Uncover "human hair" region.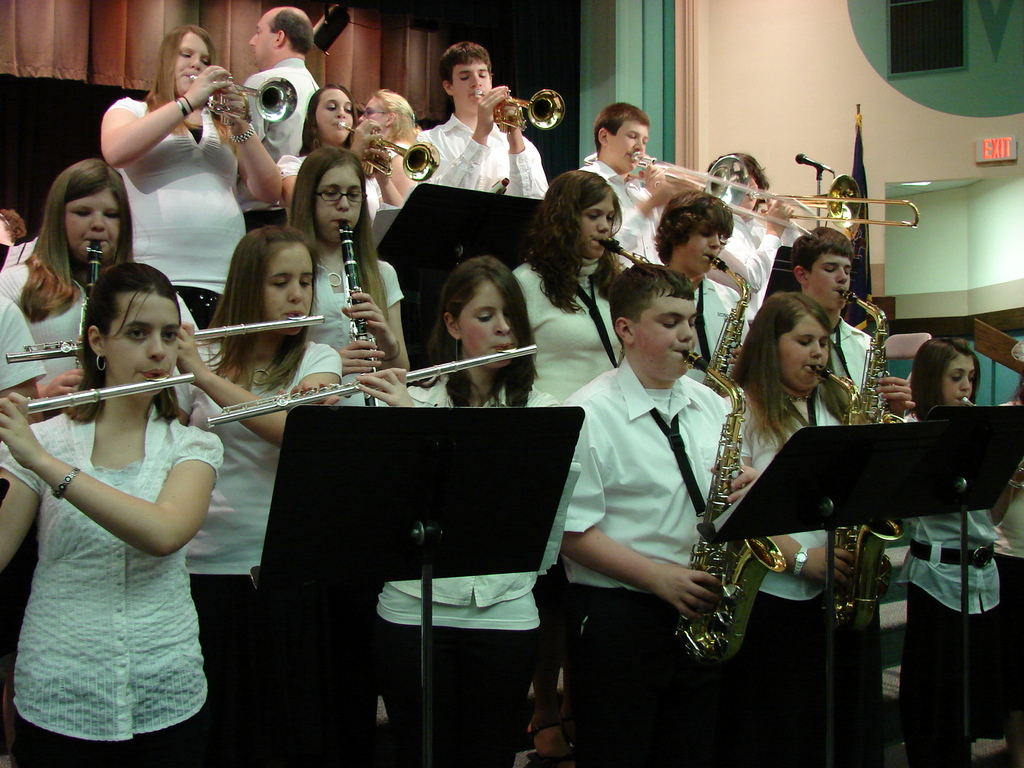
Uncovered: select_region(913, 338, 983, 424).
